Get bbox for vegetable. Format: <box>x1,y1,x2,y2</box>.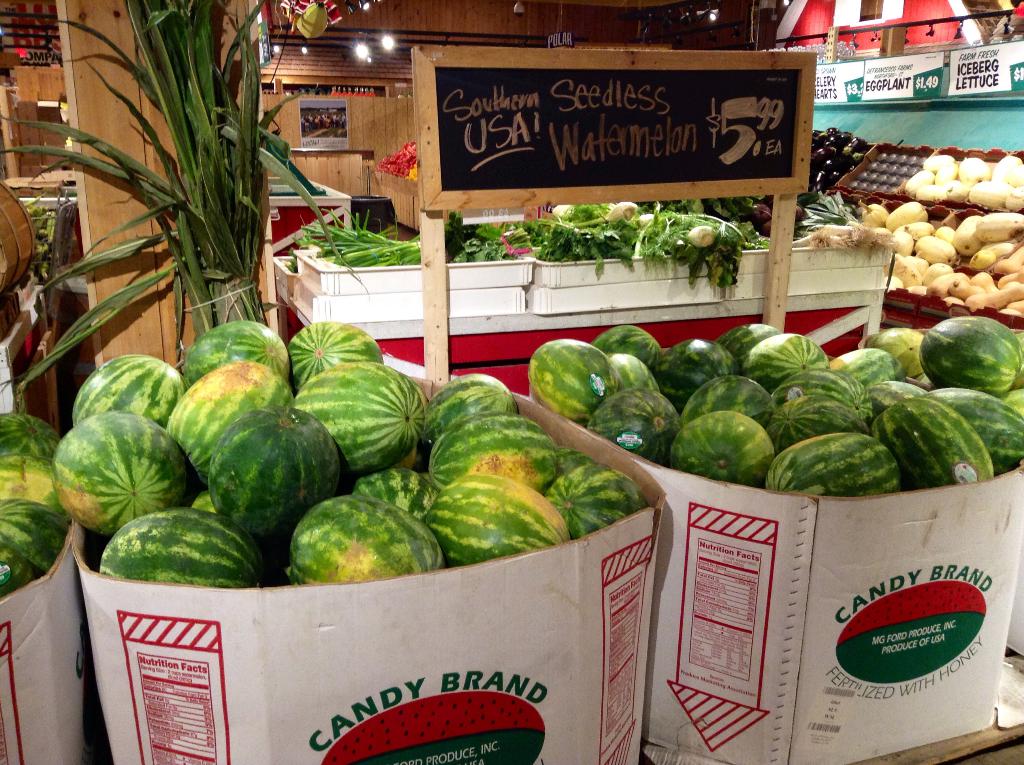
<box>904,170,932,195</box>.
